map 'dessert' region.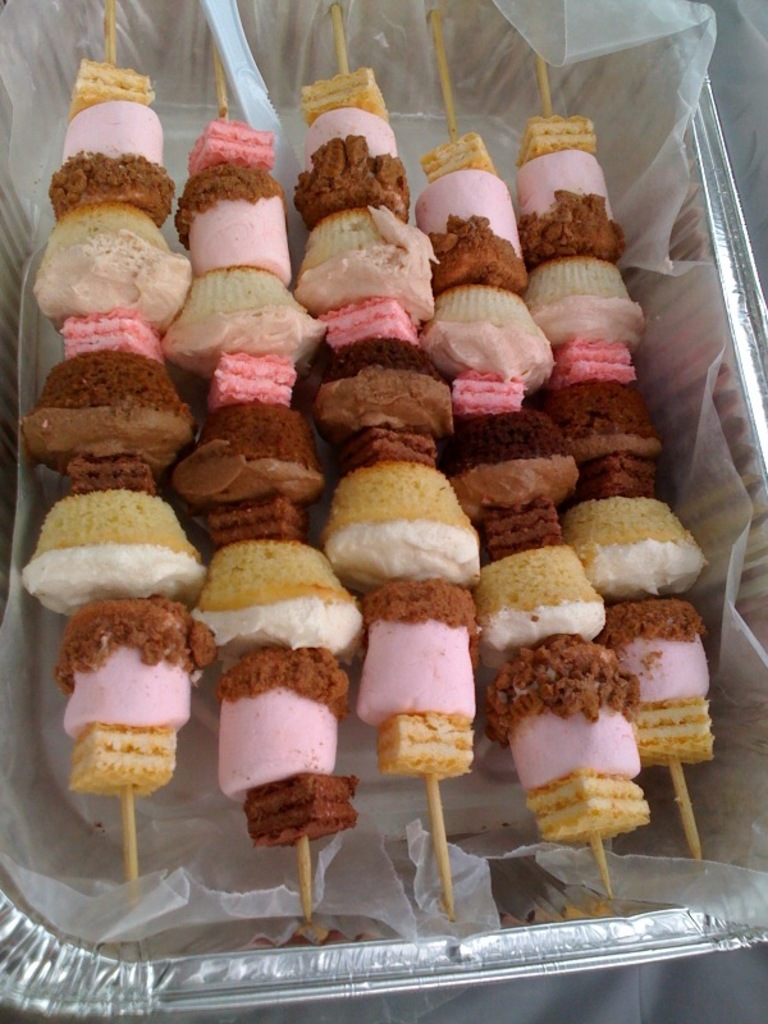
Mapped to pyautogui.locateOnScreen(486, 499, 562, 553).
